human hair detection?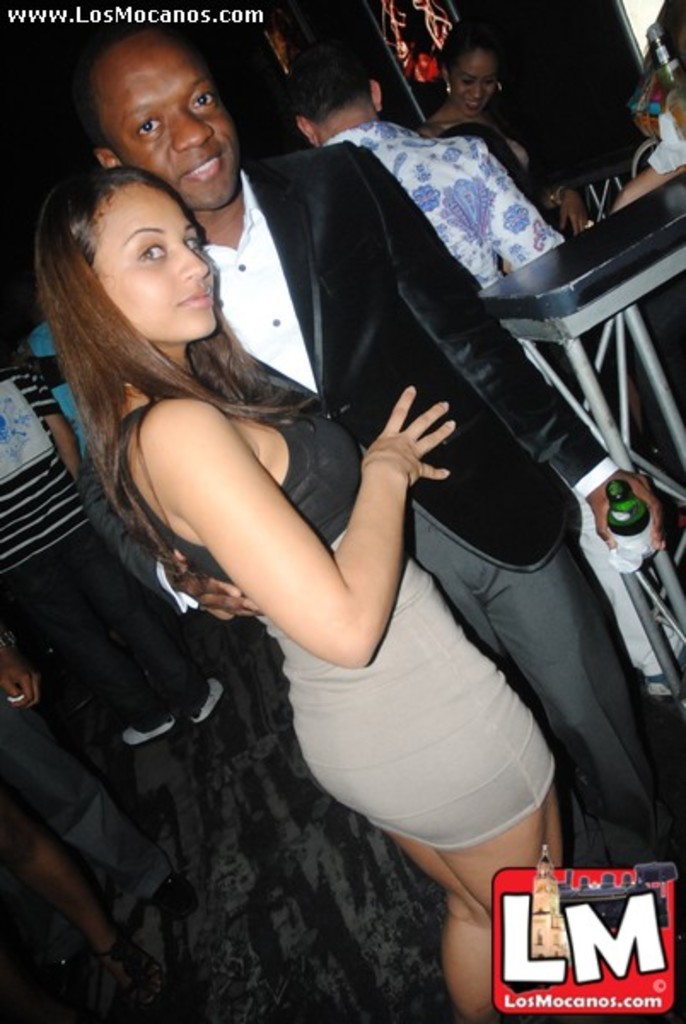
crop(282, 38, 375, 118)
